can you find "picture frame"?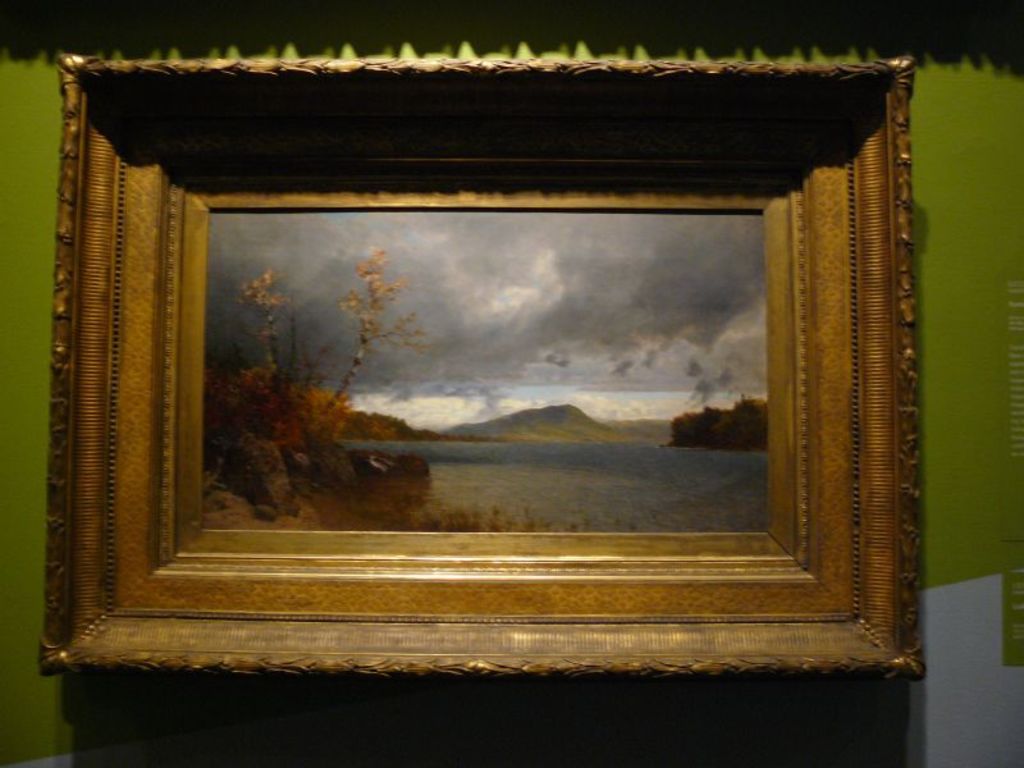
Yes, bounding box: <region>20, 15, 942, 717</region>.
